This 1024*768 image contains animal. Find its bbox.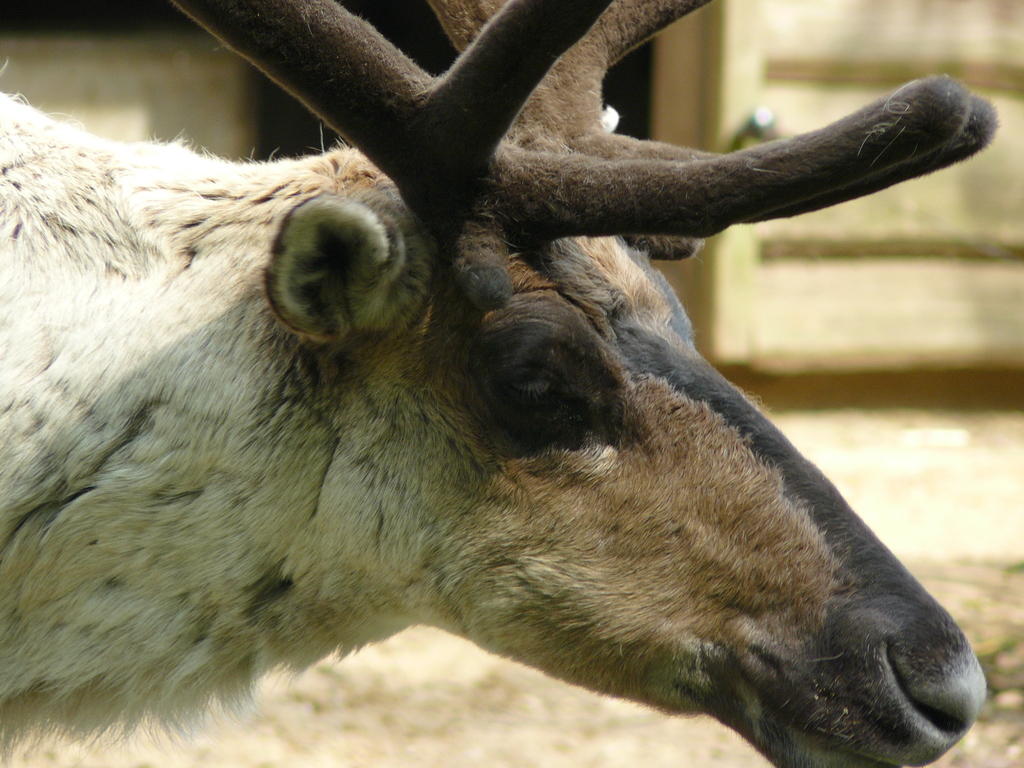
left=0, top=0, right=999, bottom=767.
